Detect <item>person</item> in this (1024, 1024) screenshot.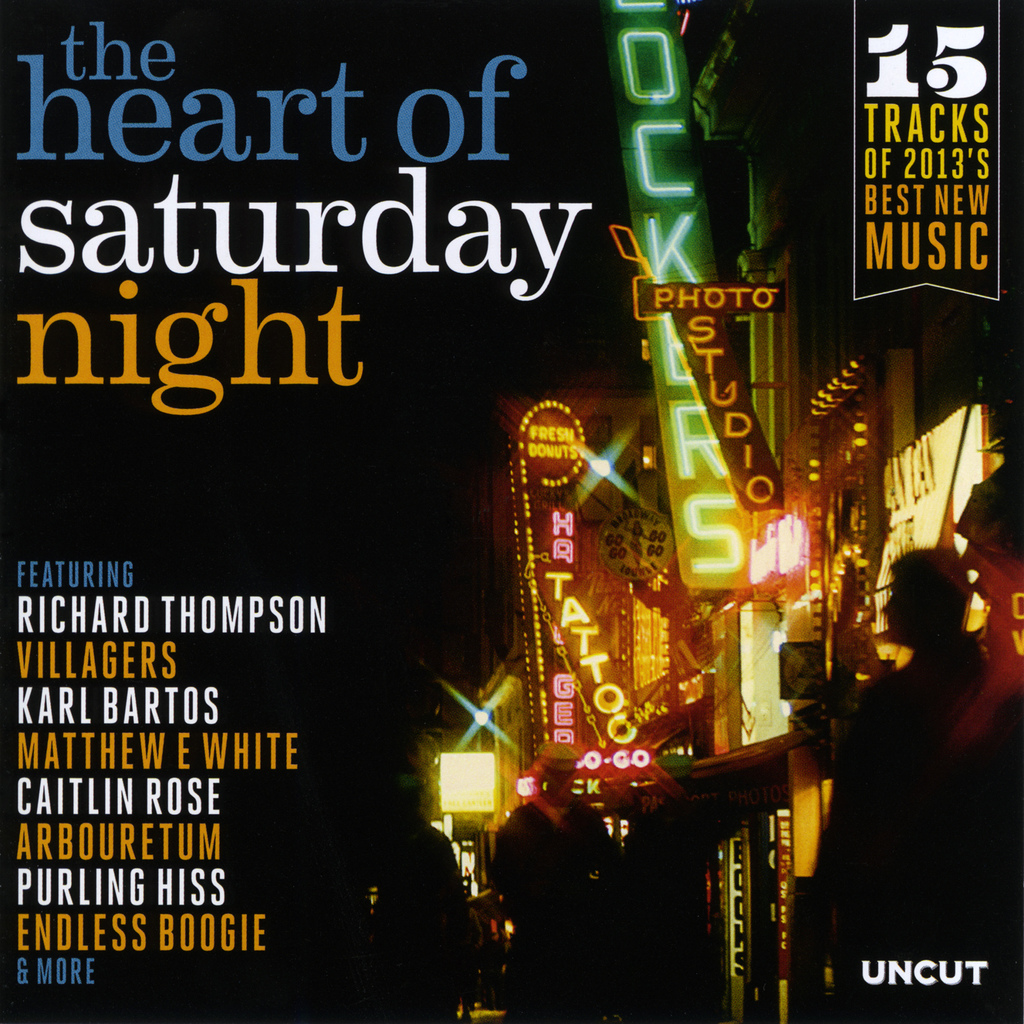
Detection: crop(845, 523, 1008, 1023).
